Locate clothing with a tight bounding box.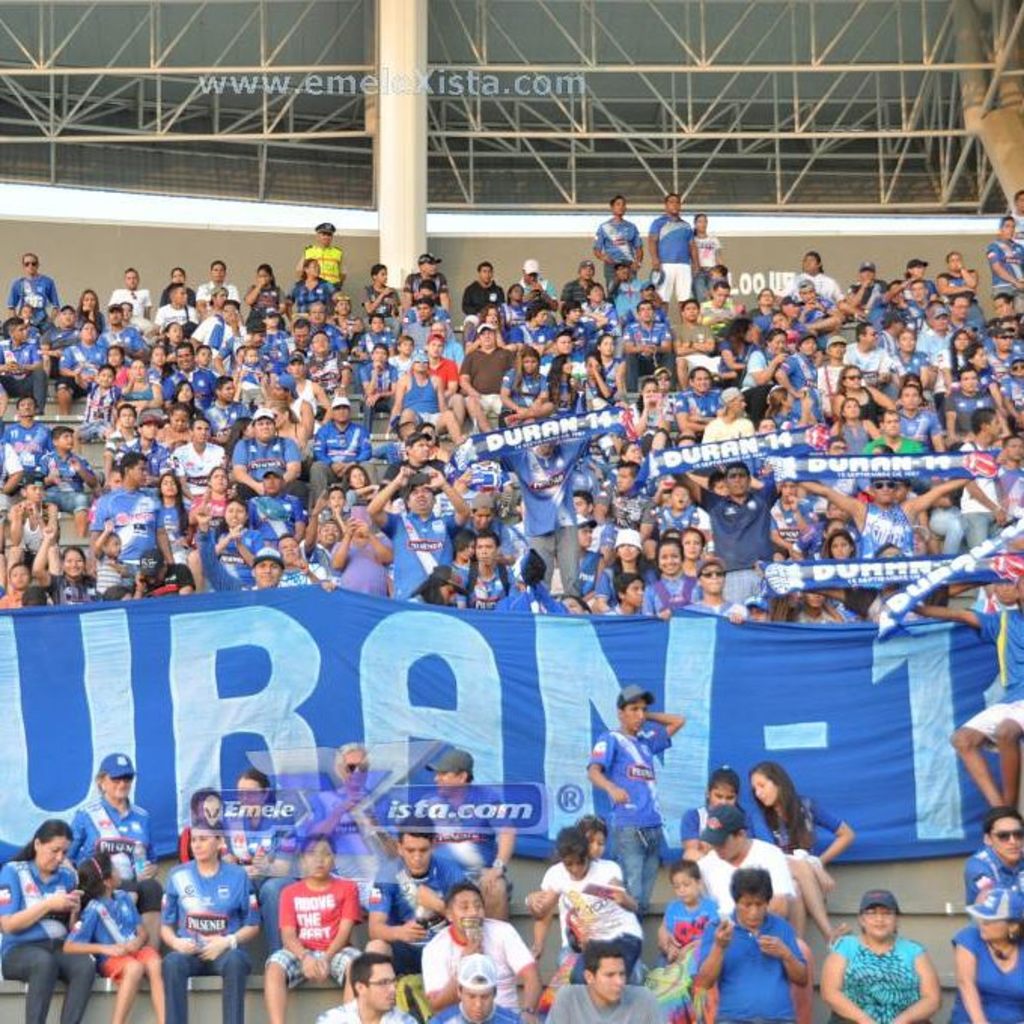
detection(958, 834, 1019, 885).
